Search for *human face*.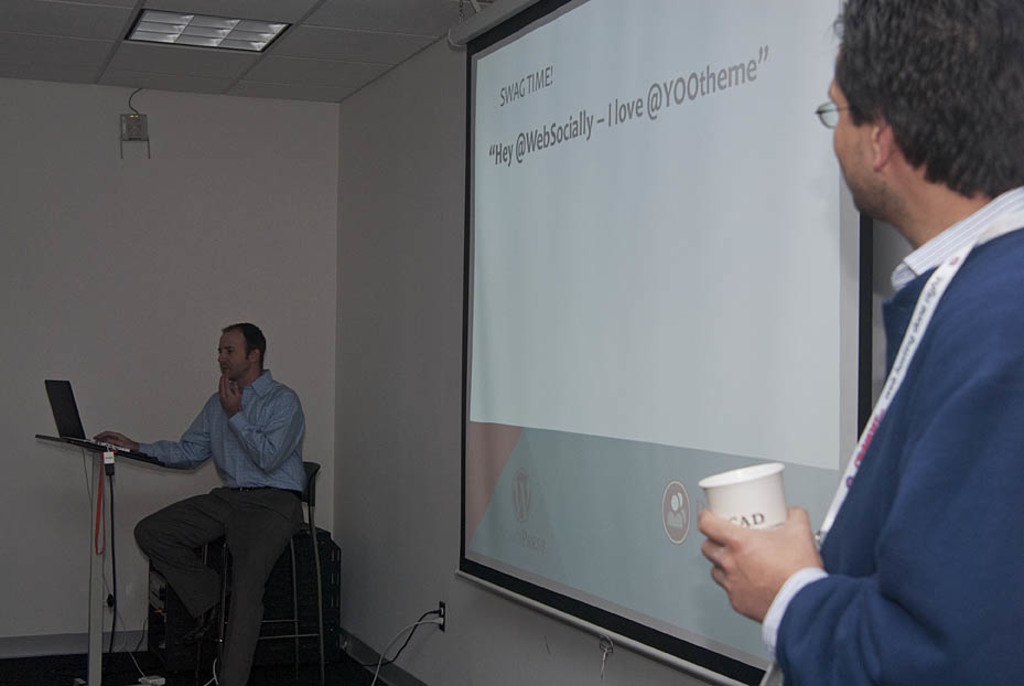
Found at 828 37 876 217.
